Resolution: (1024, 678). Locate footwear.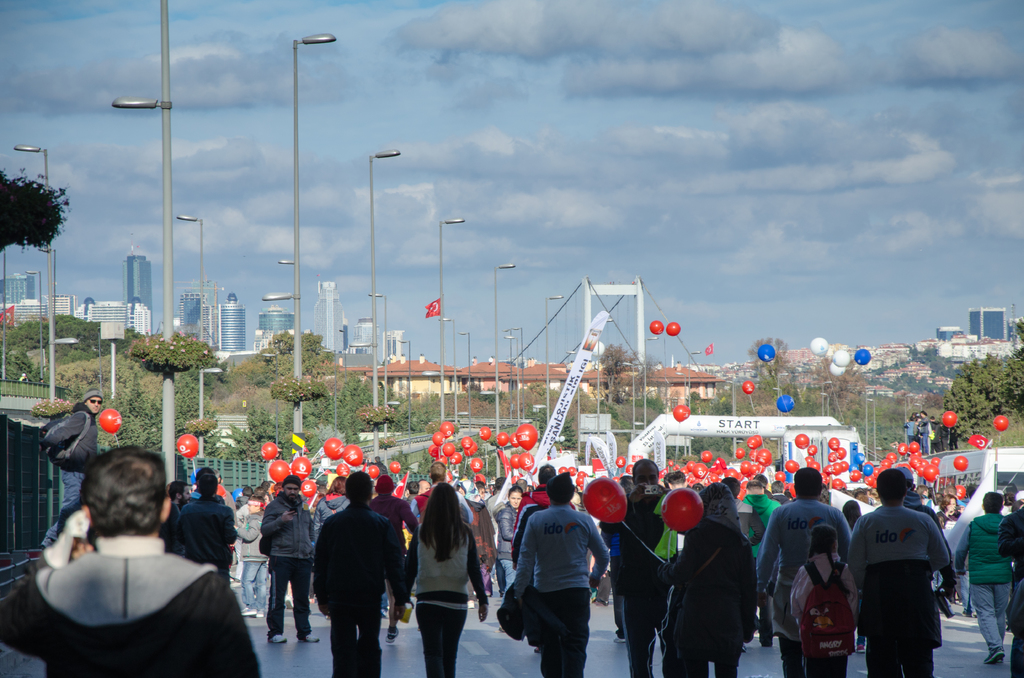
BBox(608, 630, 628, 645).
